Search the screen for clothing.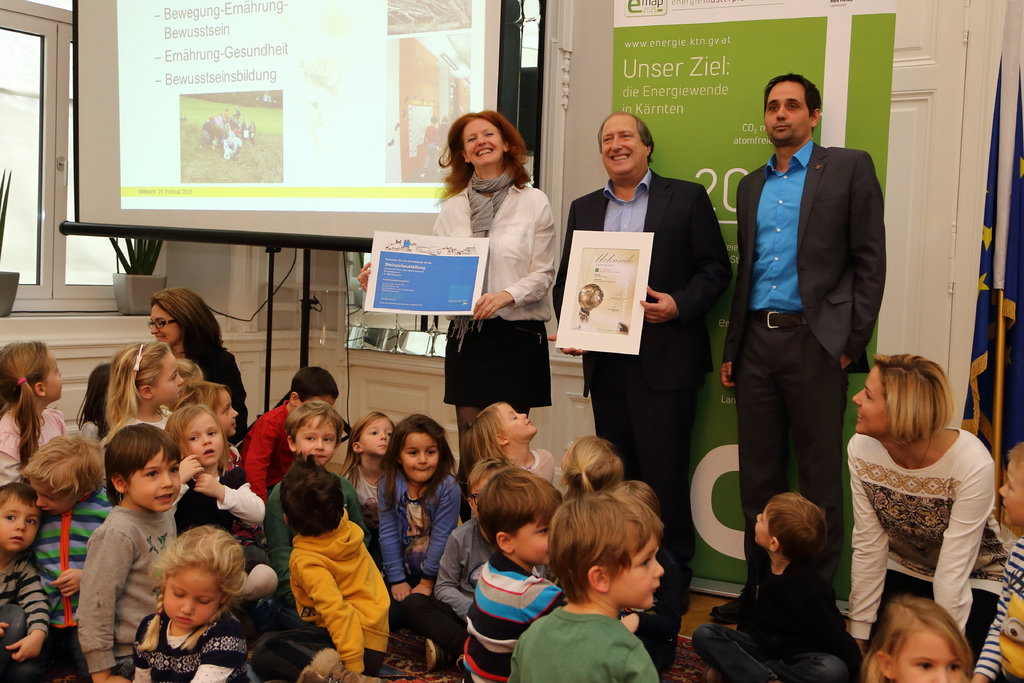
Found at (left=1, top=555, right=49, bottom=682).
